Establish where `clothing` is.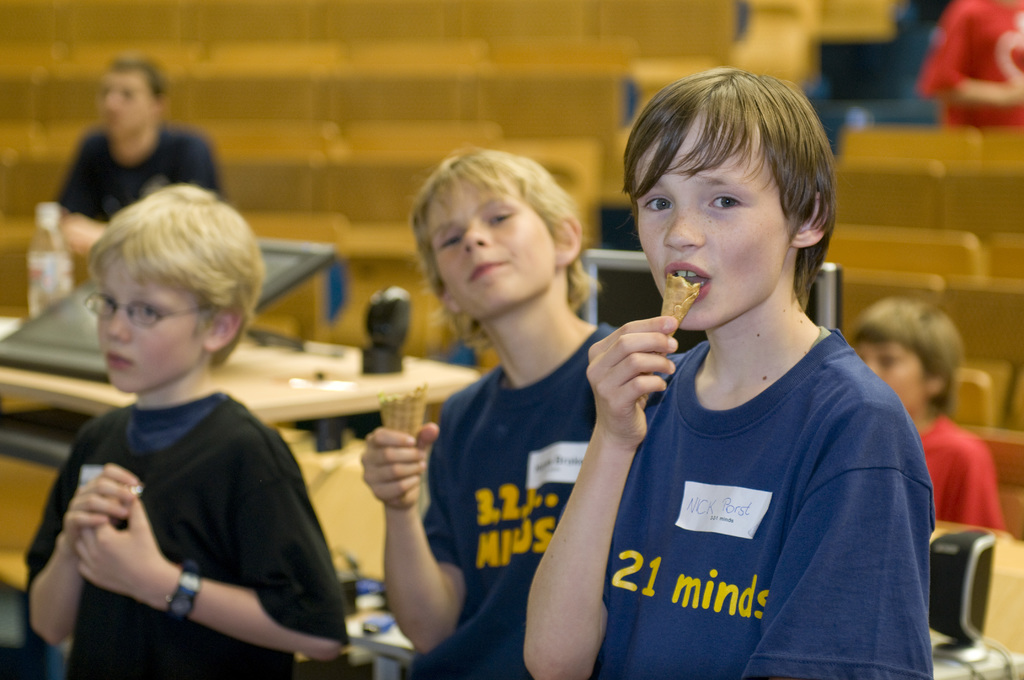
Established at (918,0,1023,127).
